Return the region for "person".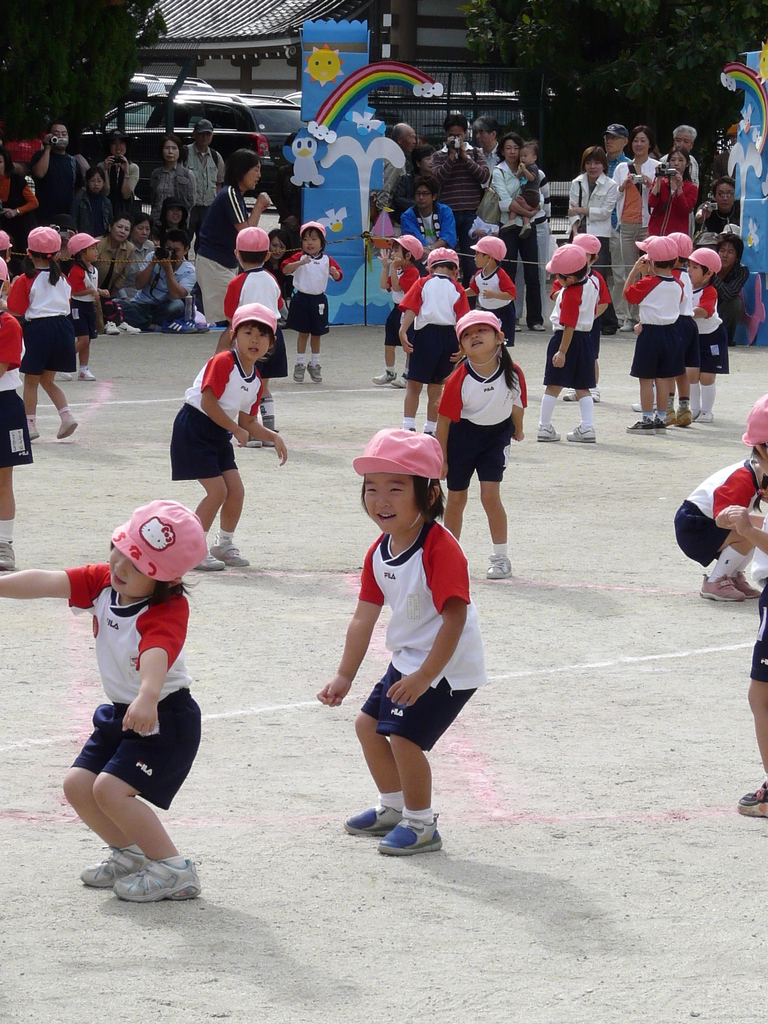
458, 236, 512, 348.
